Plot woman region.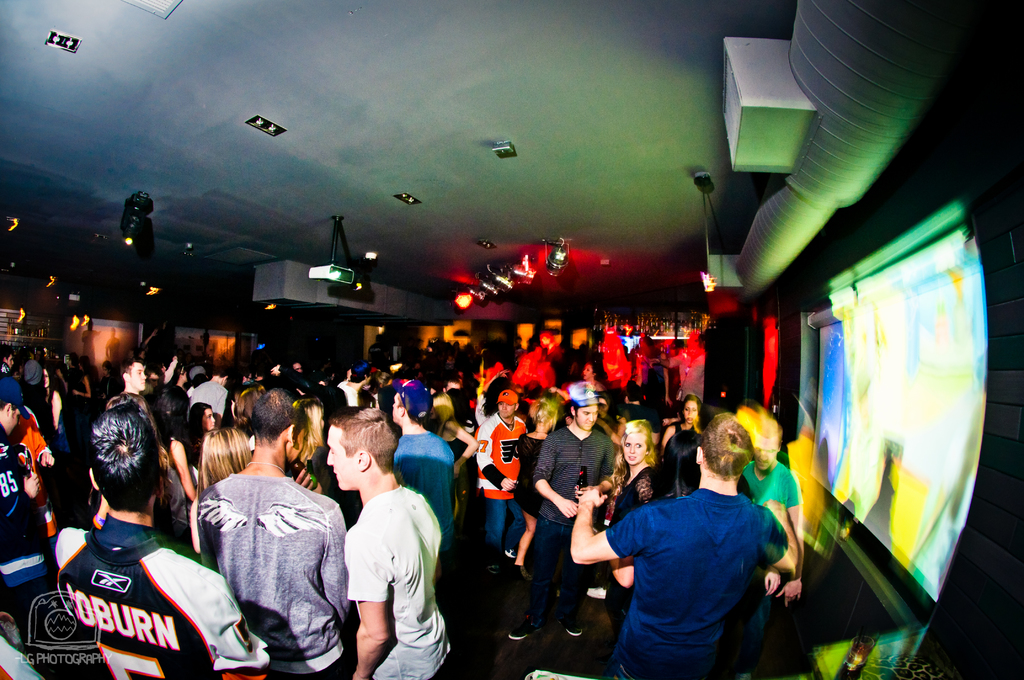
Plotted at bbox=[656, 394, 703, 473].
